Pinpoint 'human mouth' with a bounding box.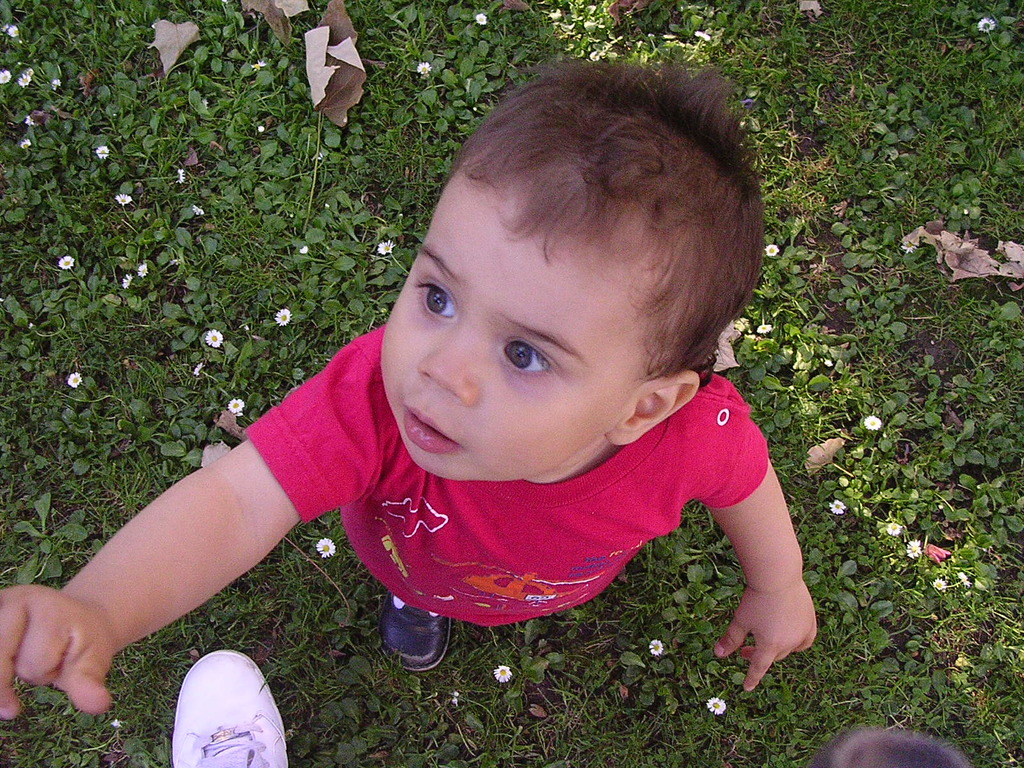
BBox(403, 406, 458, 449).
